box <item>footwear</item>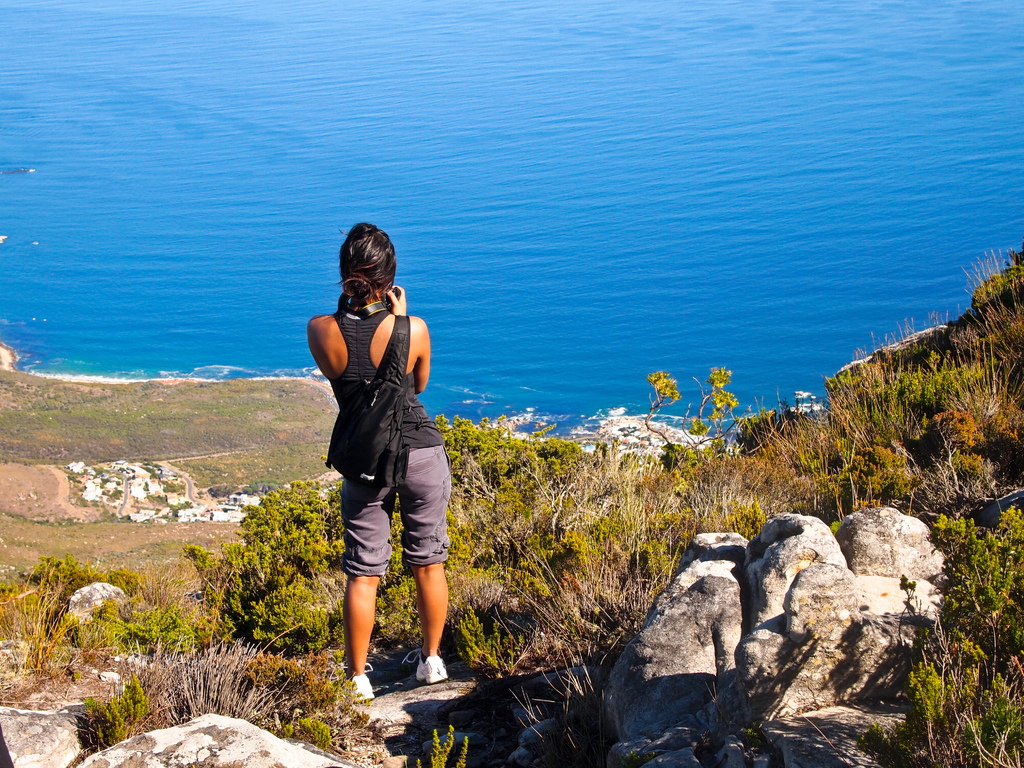
[left=404, top=653, right=449, bottom=682]
